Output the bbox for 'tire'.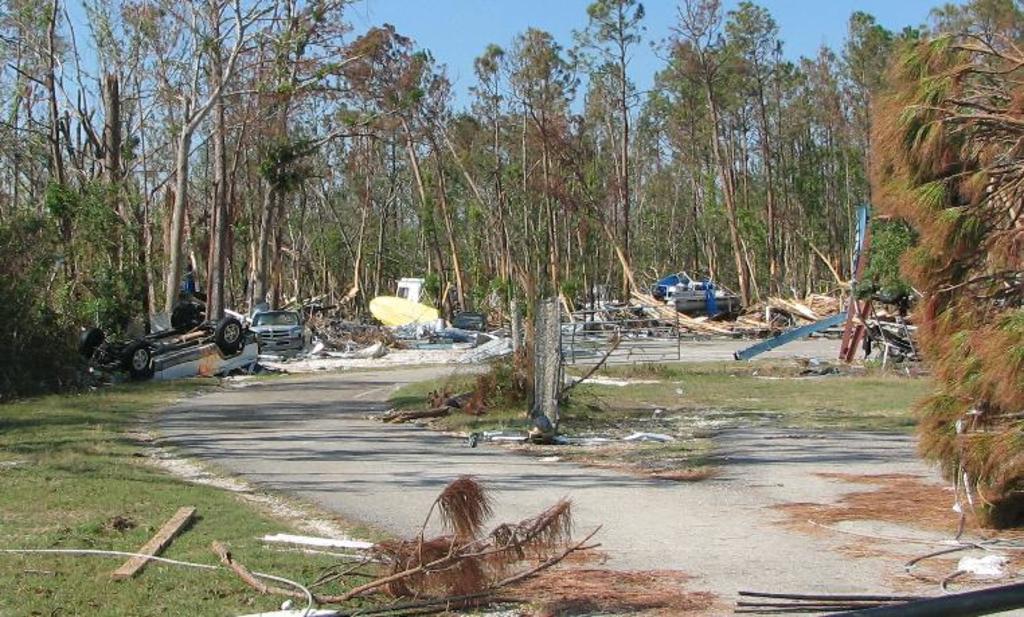
[x1=169, y1=300, x2=188, y2=328].
